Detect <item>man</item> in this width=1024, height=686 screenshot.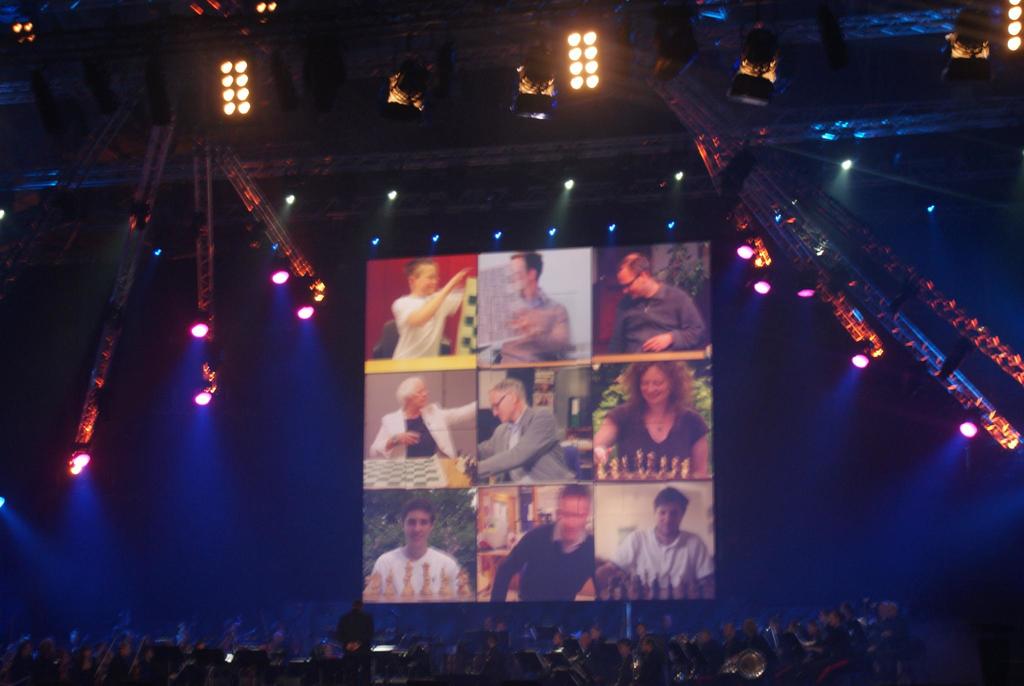
Detection: <region>470, 375, 580, 489</region>.
